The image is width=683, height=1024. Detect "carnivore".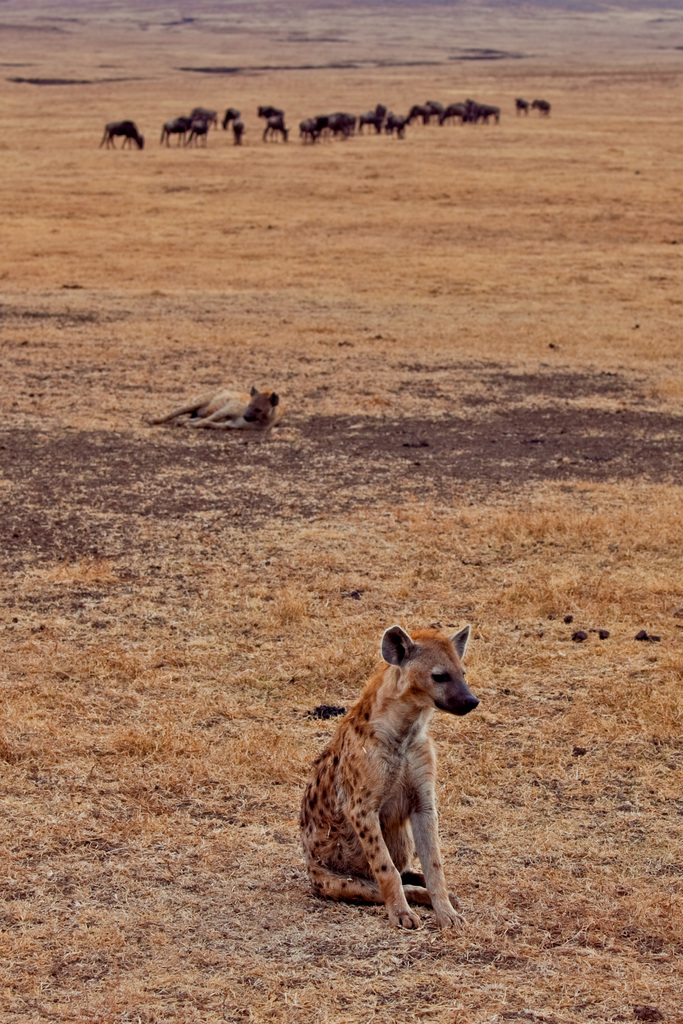
Detection: 147,387,278,442.
